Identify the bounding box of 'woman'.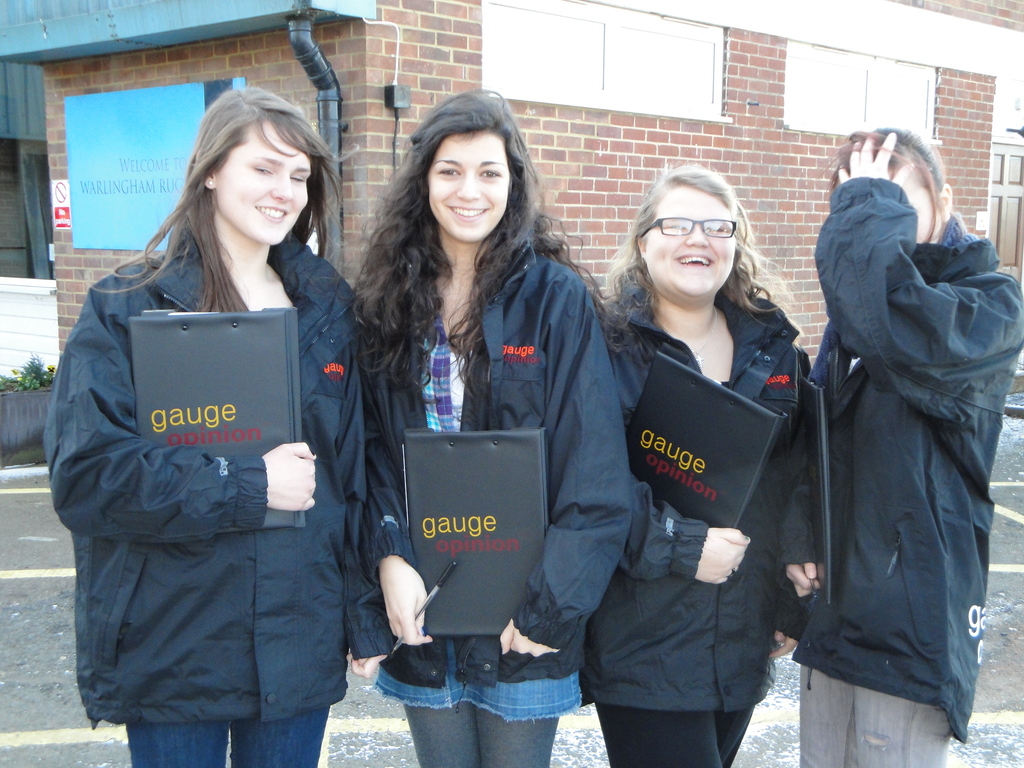
<bbox>588, 143, 824, 767</bbox>.
